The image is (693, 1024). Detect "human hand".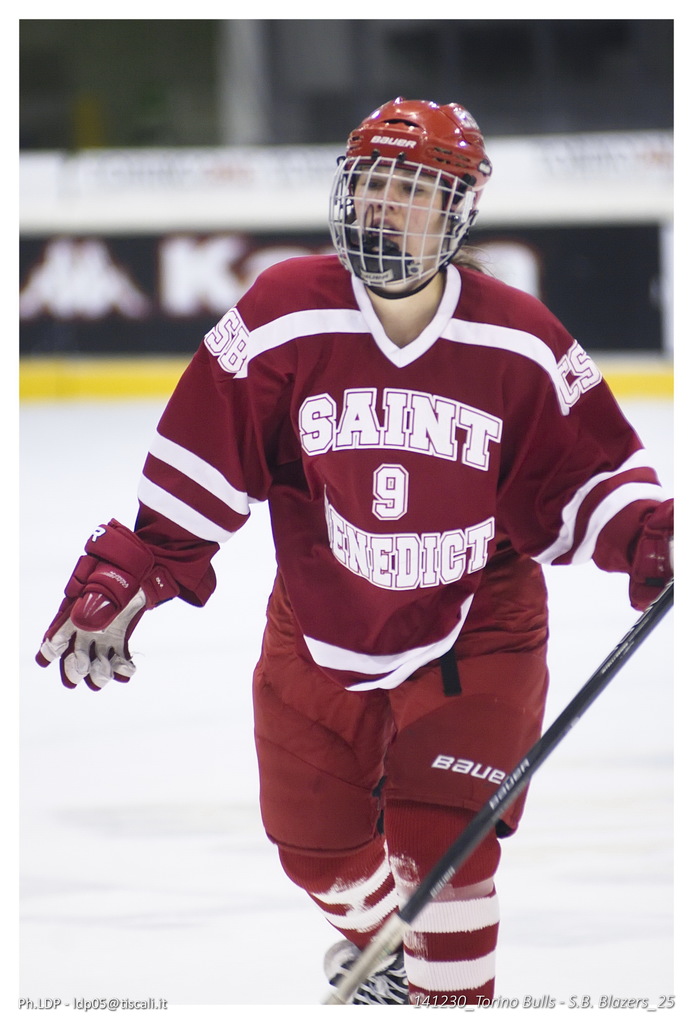
Detection: [x1=629, y1=496, x2=676, y2=610].
